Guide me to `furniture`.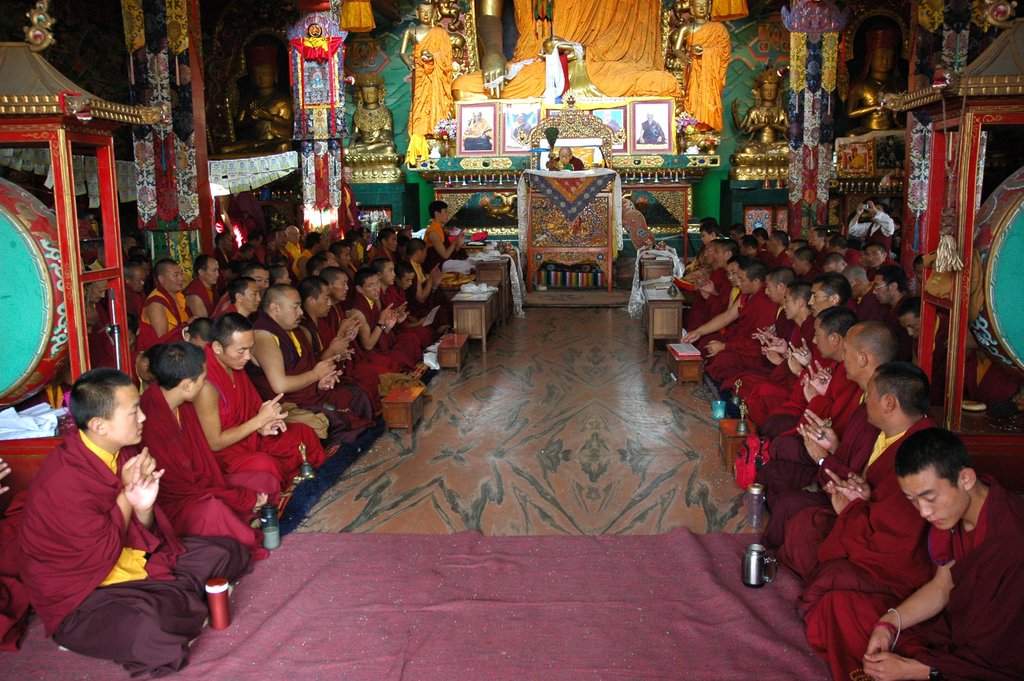
Guidance: [left=668, top=343, right=701, bottom=390].
